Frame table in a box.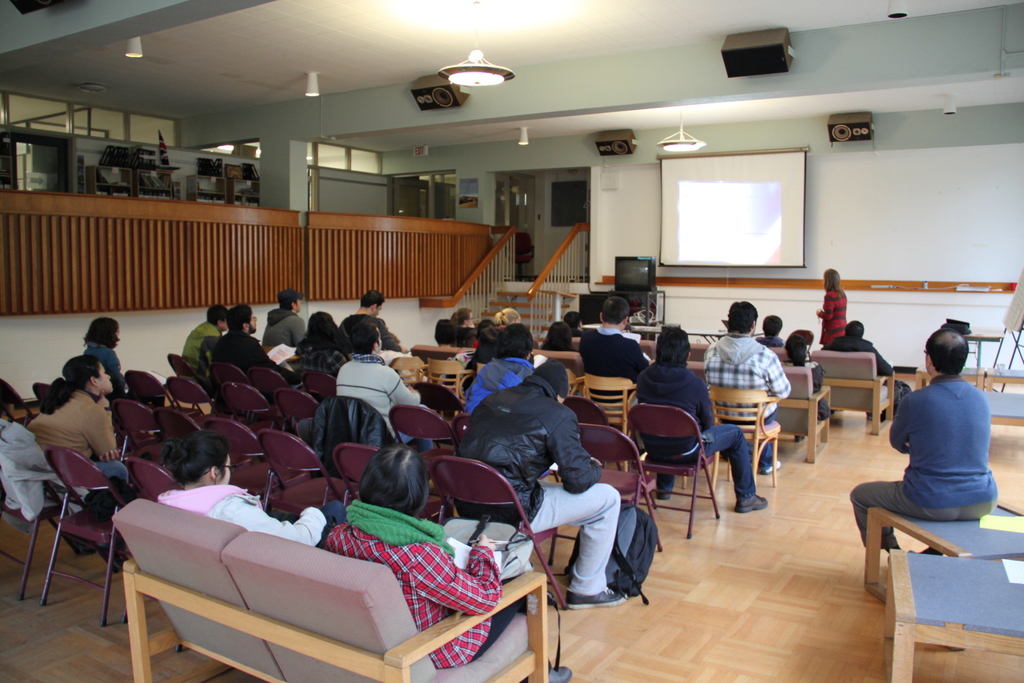
<bbox>886, 549, 1023, 682</bbox>.
